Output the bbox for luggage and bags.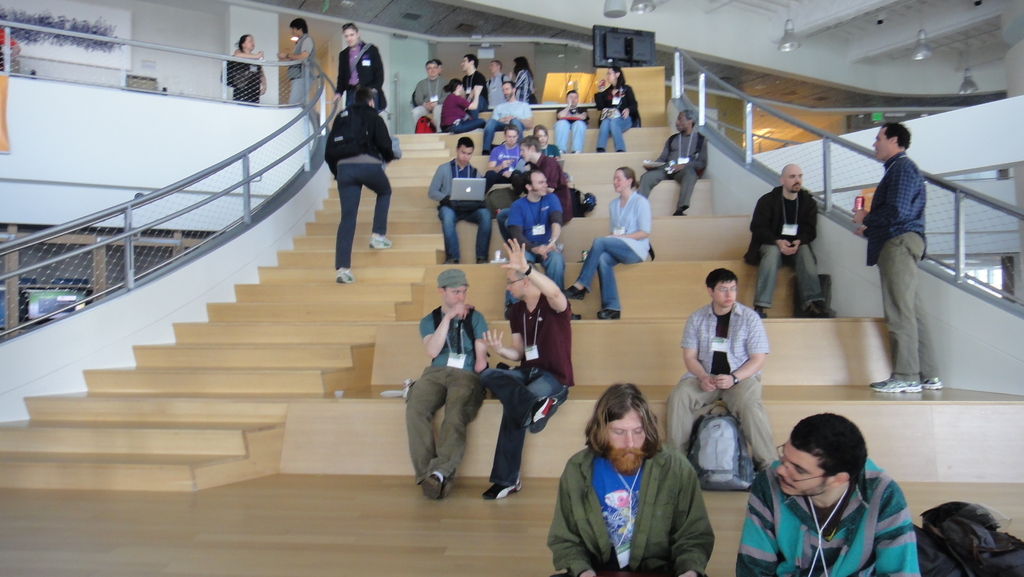
bbox=[913, 494, 1023, 576].
